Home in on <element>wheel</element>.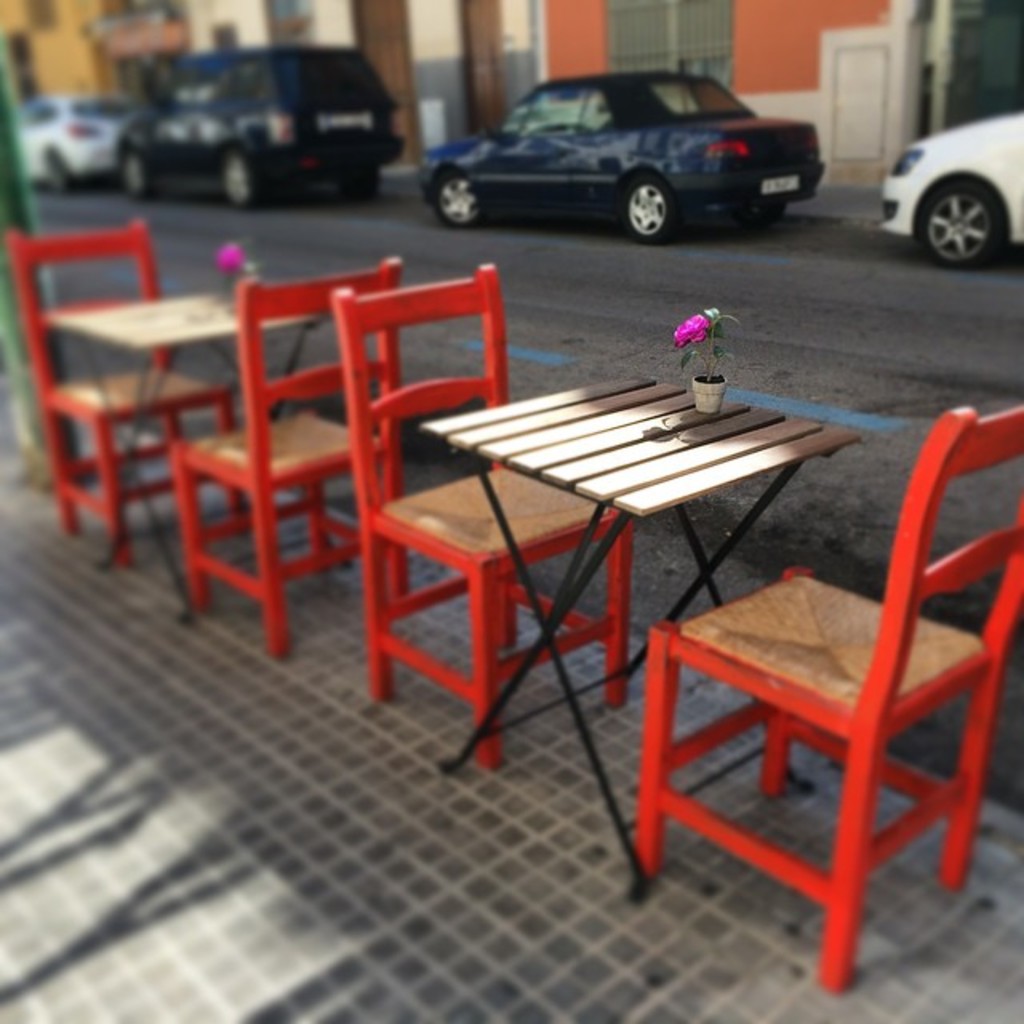
Homed in at left=619, top=171, right=683, bottom=243.
